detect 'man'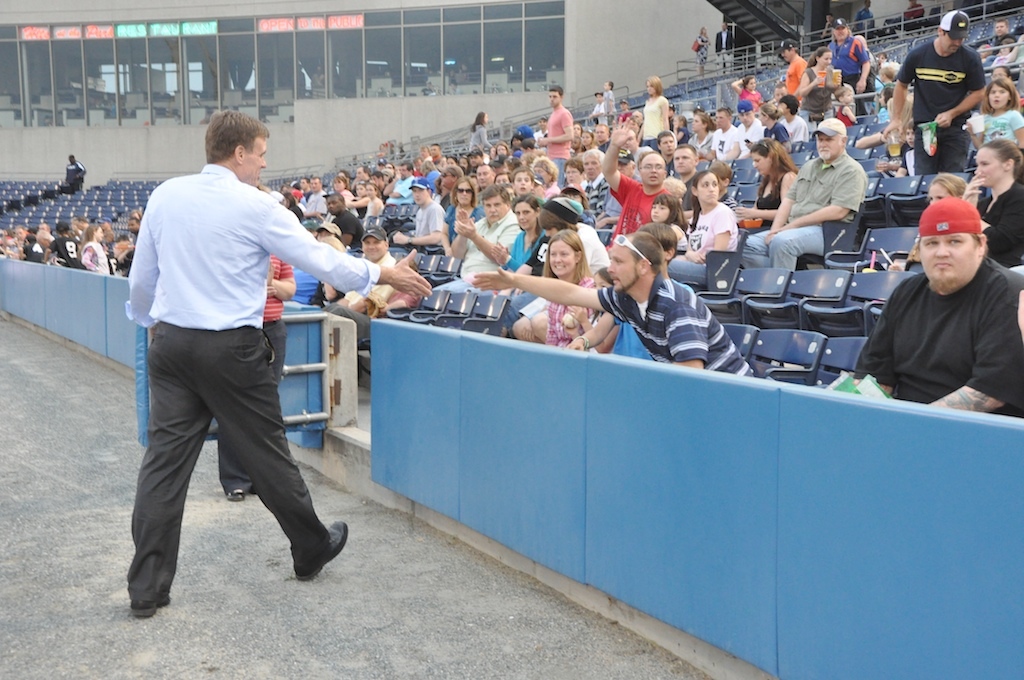
BBox(590, 120, 614, 154)
